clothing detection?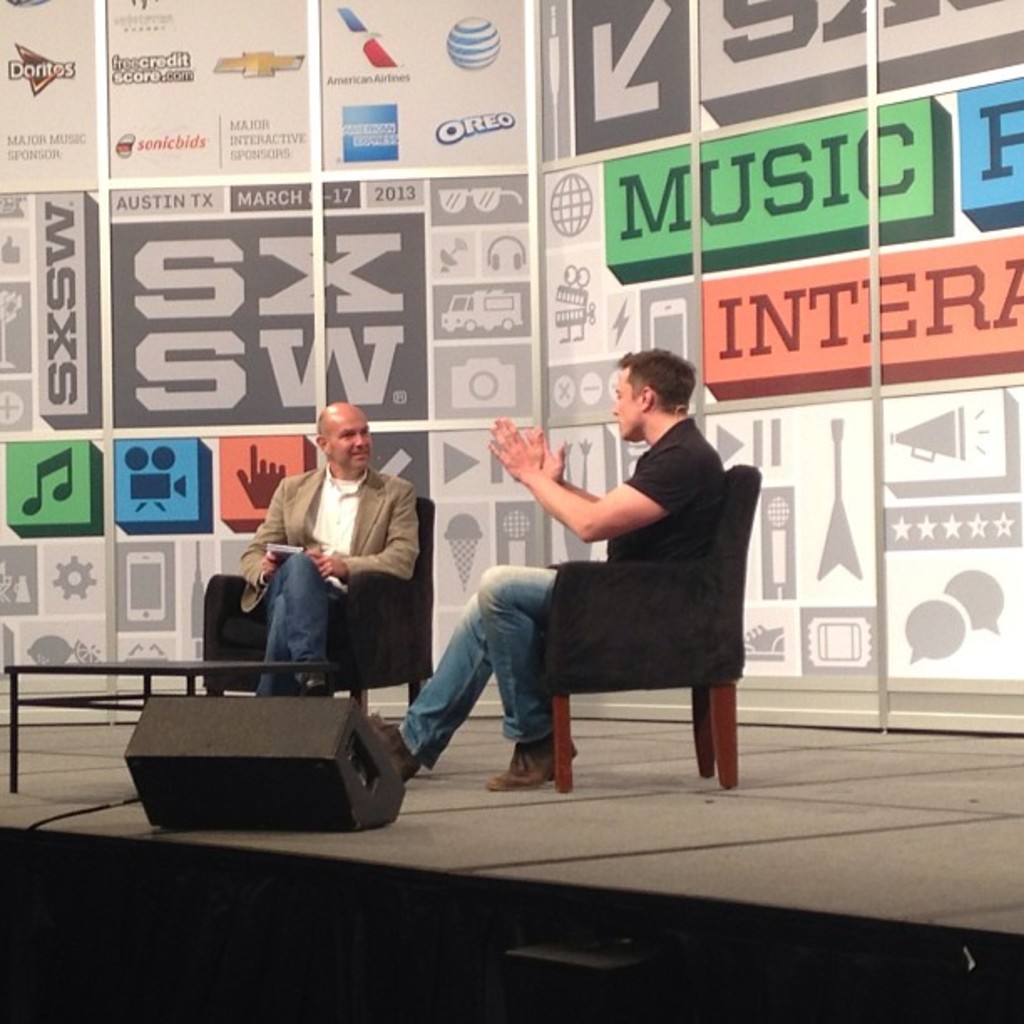
box(224, 432, 430, 703)
